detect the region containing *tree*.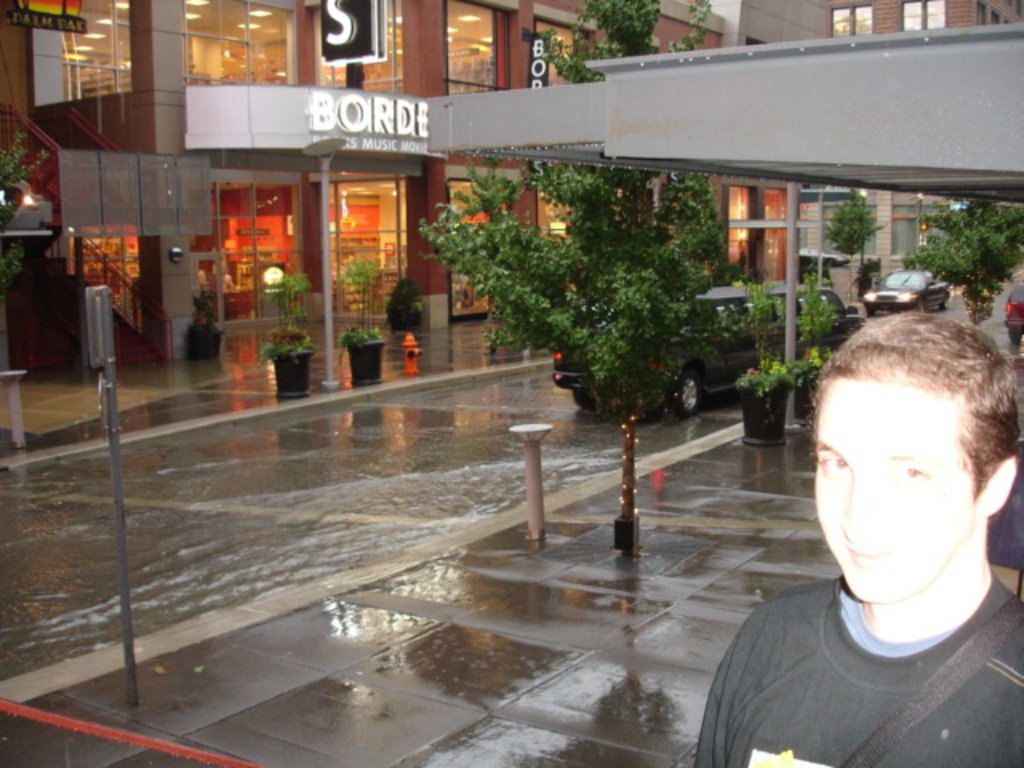
left=902, top=200, right=1022, bottom=328.
